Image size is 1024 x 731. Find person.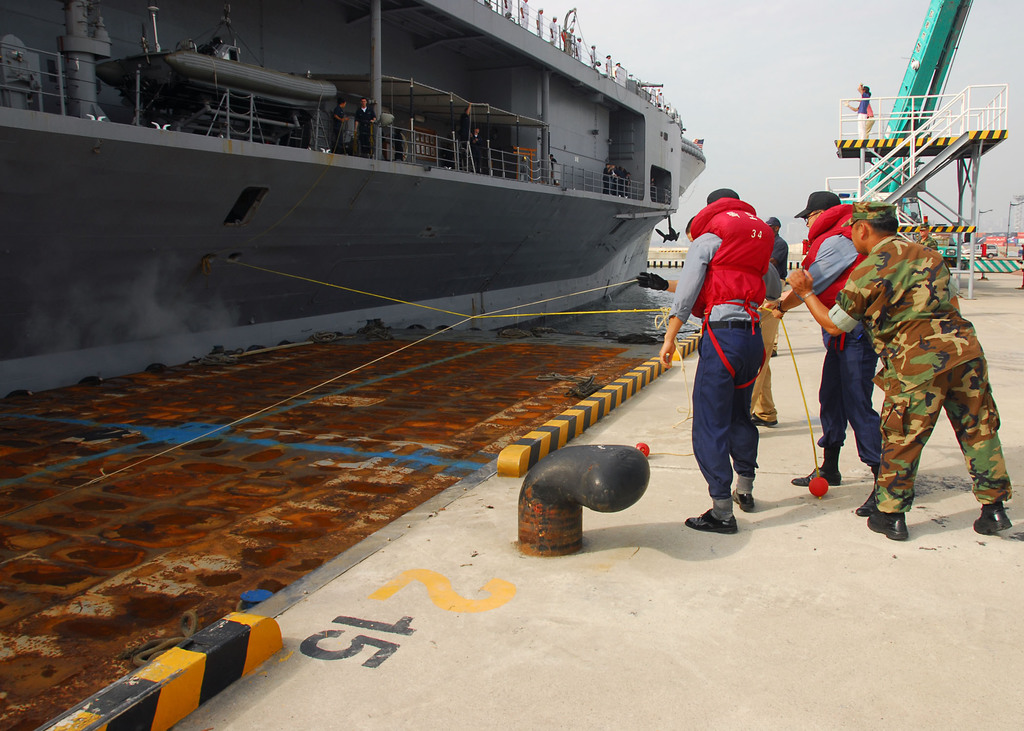
x1=845 y1=103 x2=876 y2=137.
